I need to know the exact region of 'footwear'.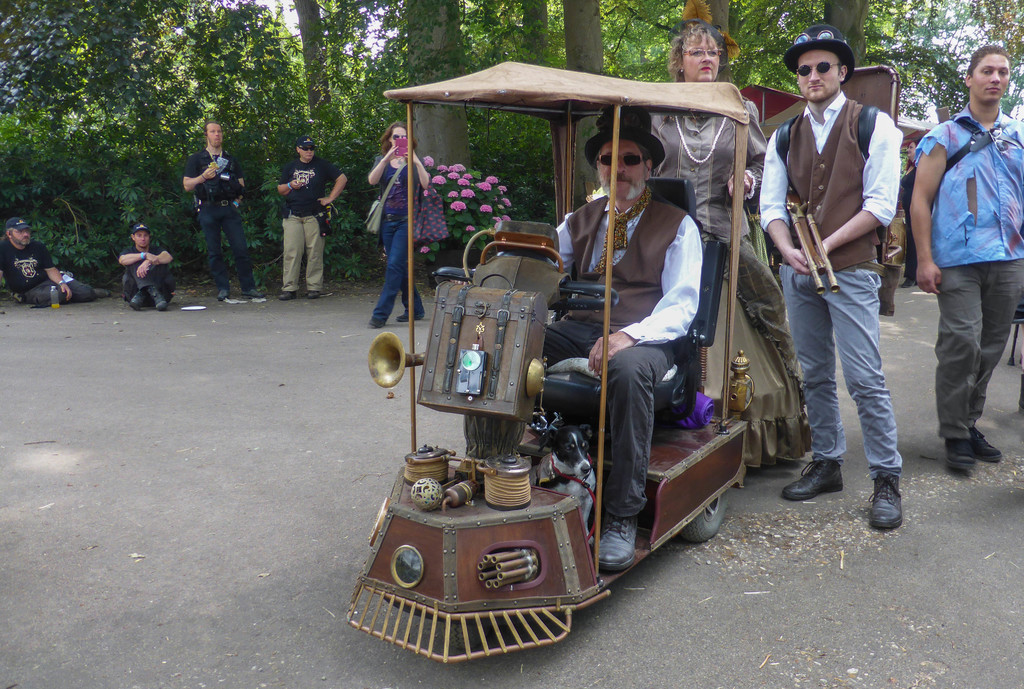
Region: crop(948, 437, 973, 470).
